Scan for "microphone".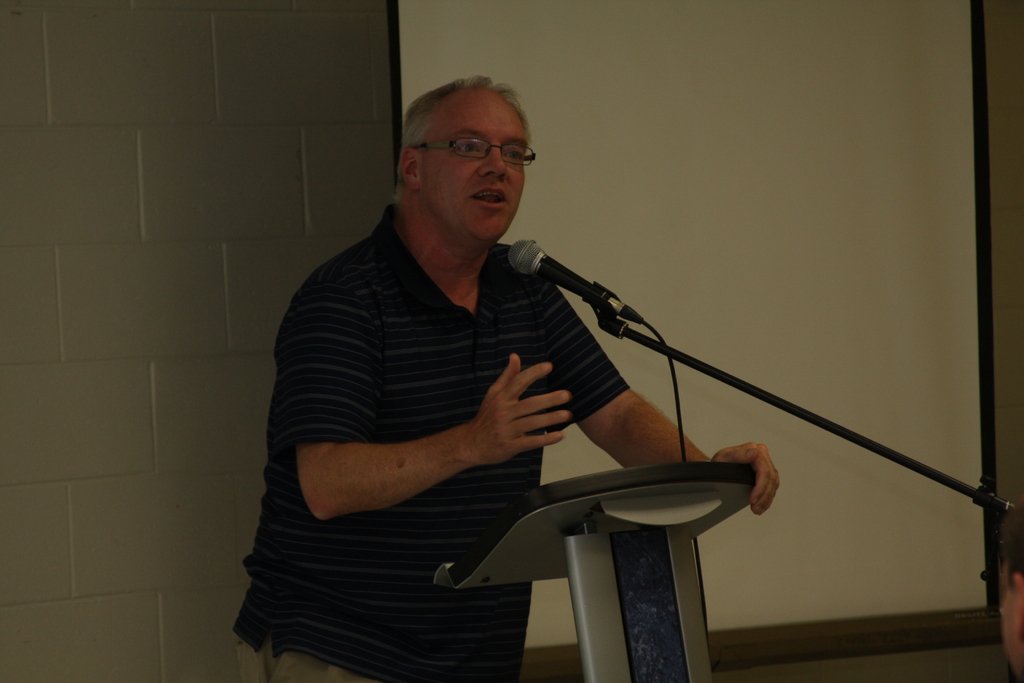
Scan result: detection(500, 238, 657, 327).
